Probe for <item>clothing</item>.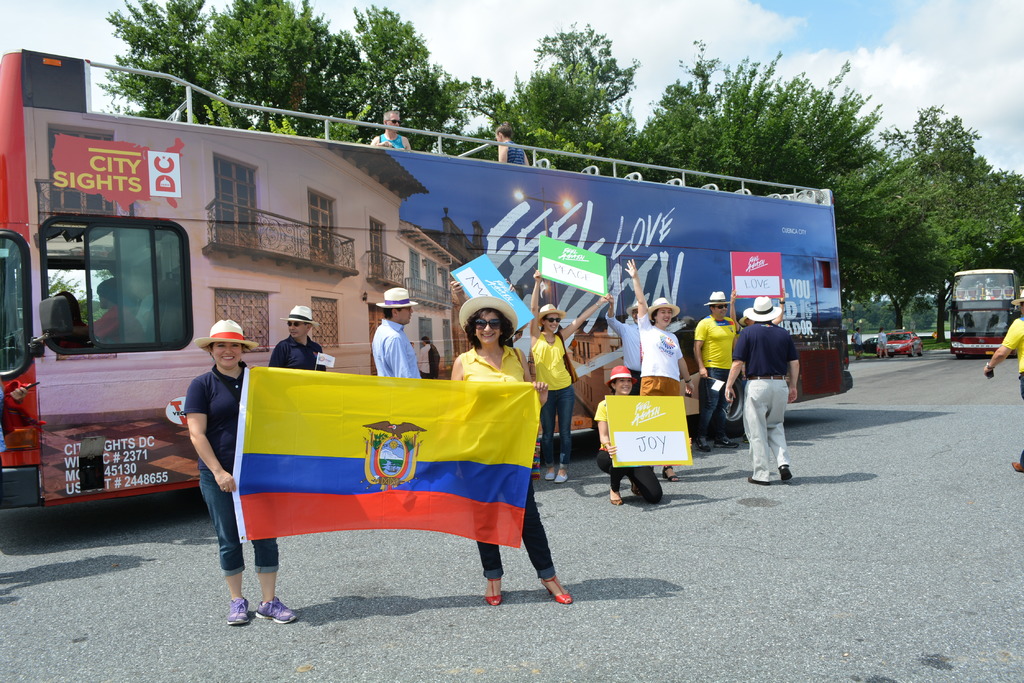
Probe result: region(880, 334, 888, 349).
